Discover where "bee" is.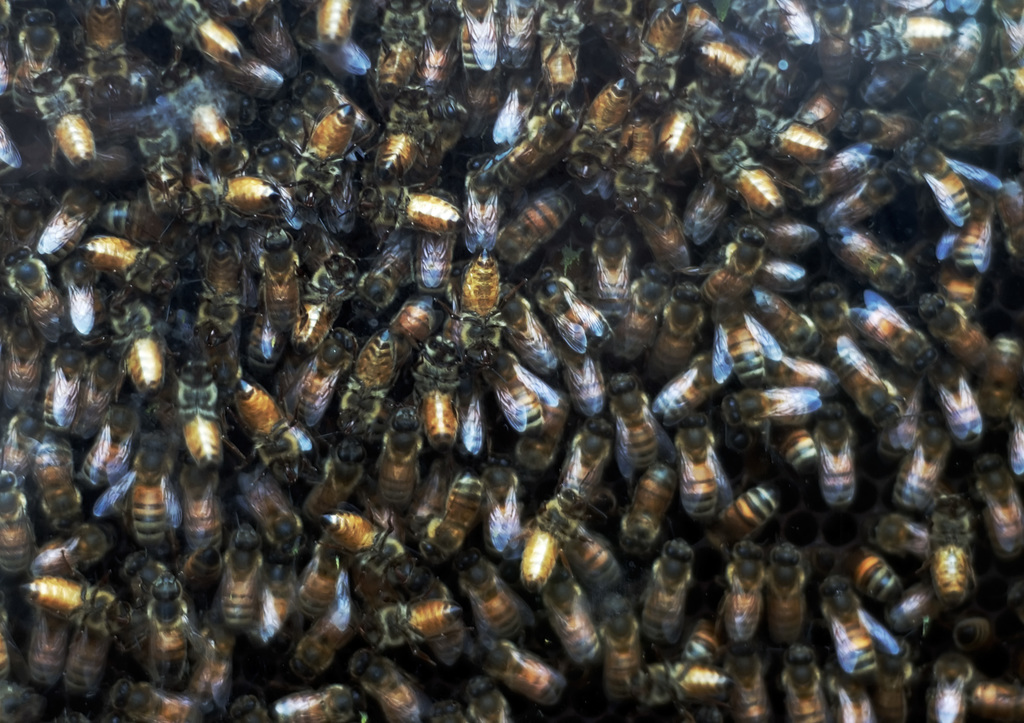
Discovered at 838 289 950 376.
